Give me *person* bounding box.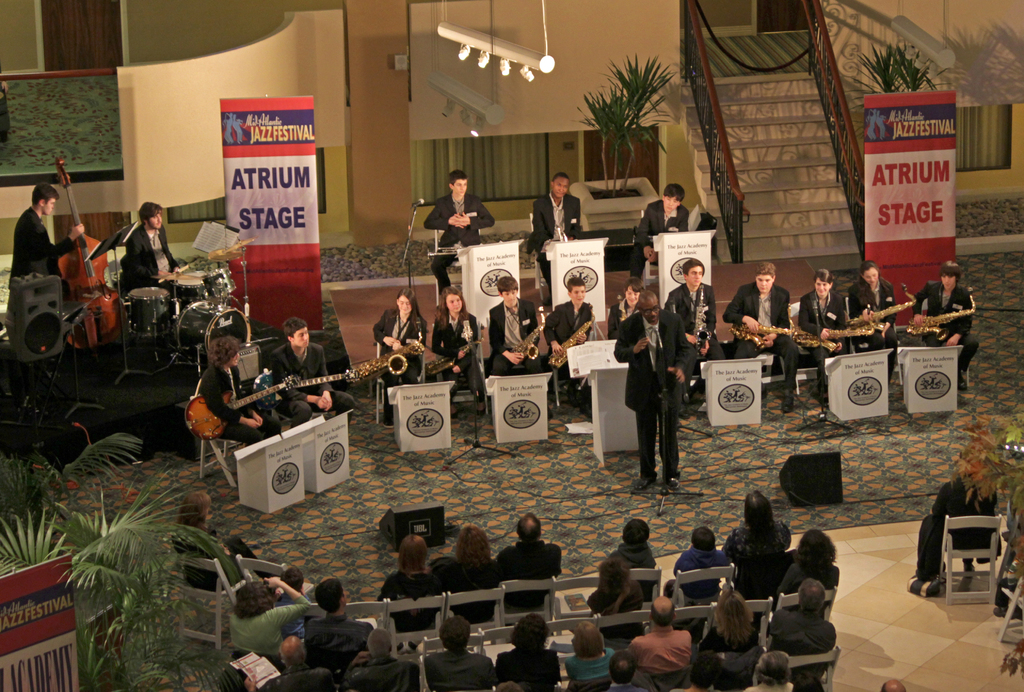
BBox(435, 523, 503, 623).
